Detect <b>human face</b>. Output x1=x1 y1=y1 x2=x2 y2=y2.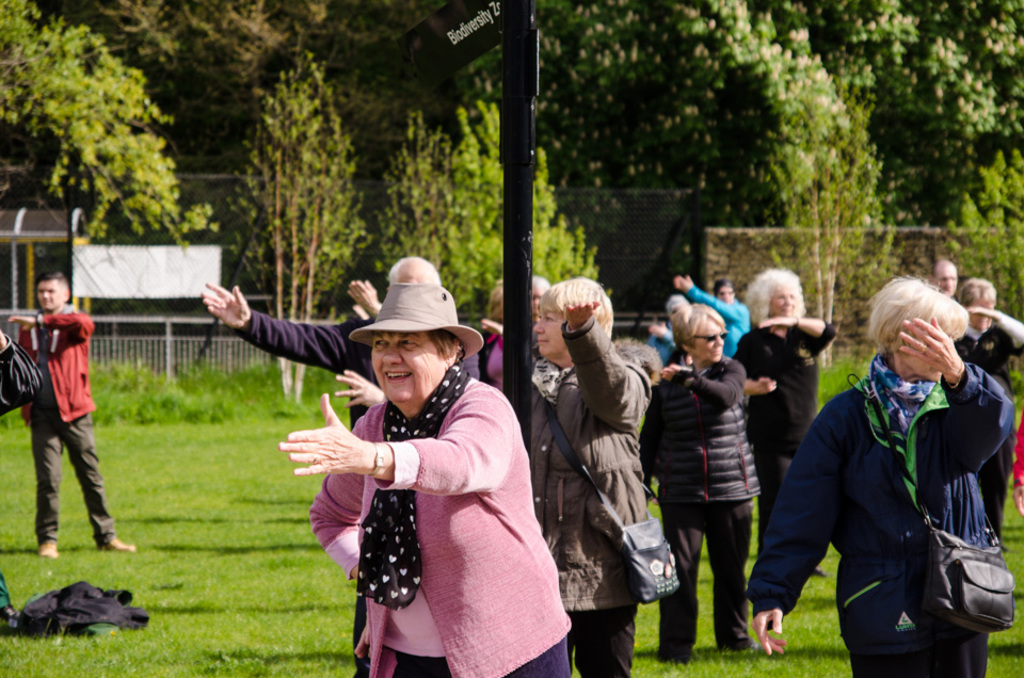
x1=371 y1=332 x2=445 y2=403.
